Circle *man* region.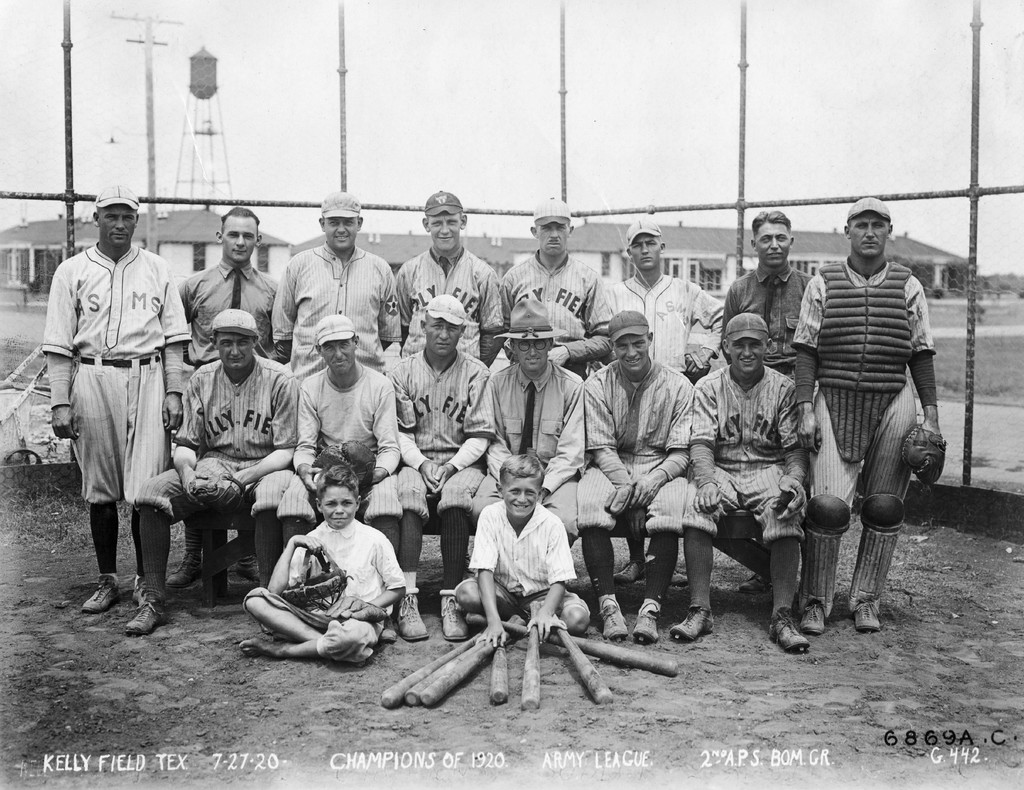
Region: box(572, 291, 728, 657).
